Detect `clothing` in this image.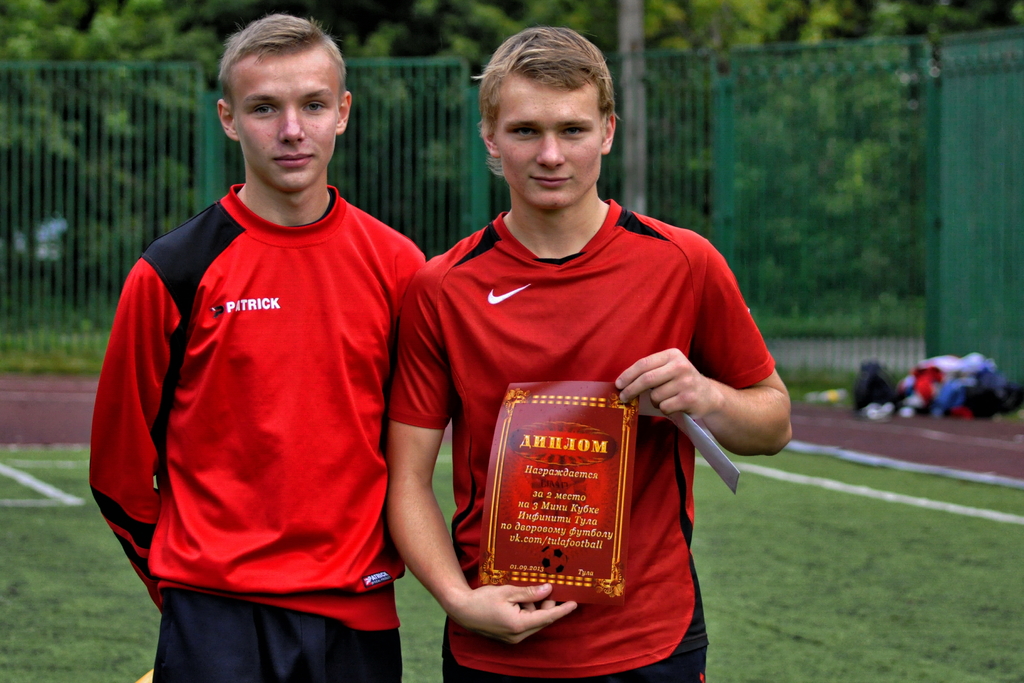
Detection: 387, 196, 775, 682.
